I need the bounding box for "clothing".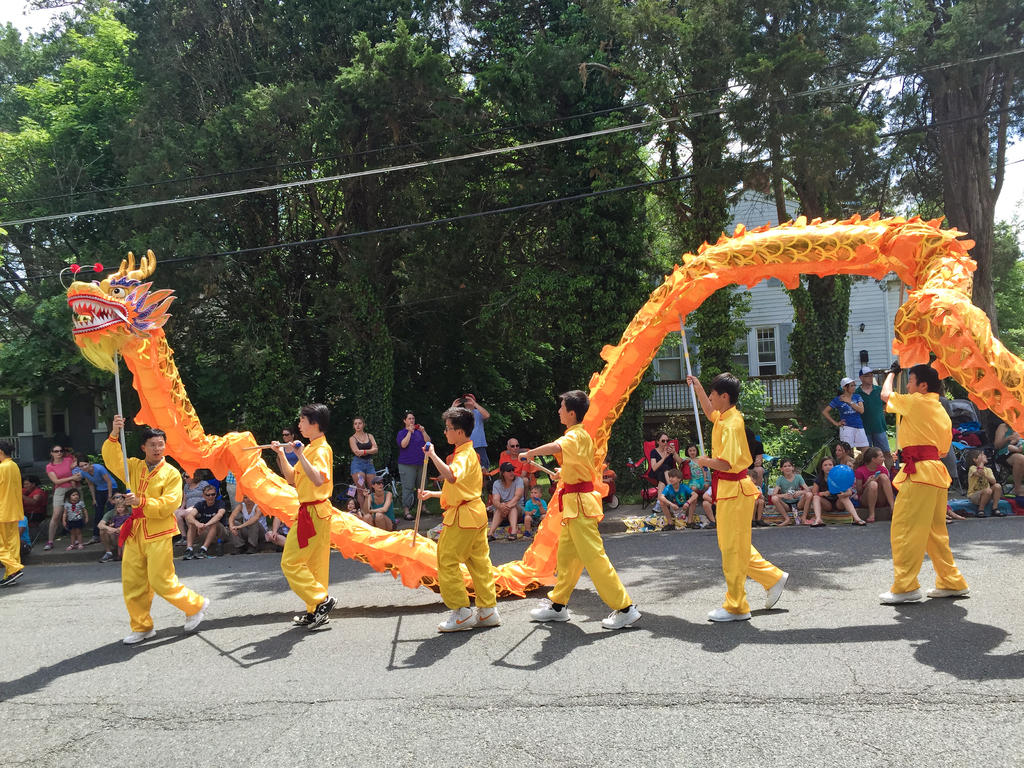
Here it is: {"left": 350, "top": 433, "right": 378, "bottom": 477}.
